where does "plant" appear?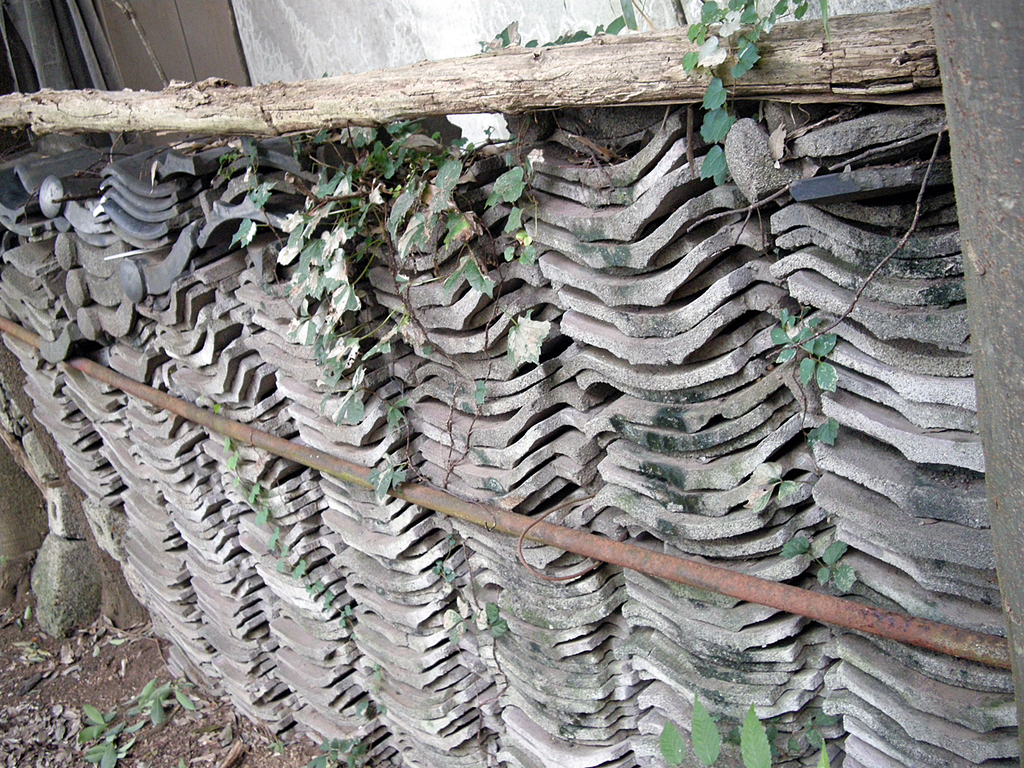
Appears at {"left": 354, "top": 662, "right": 390, "bottom": 718}.
